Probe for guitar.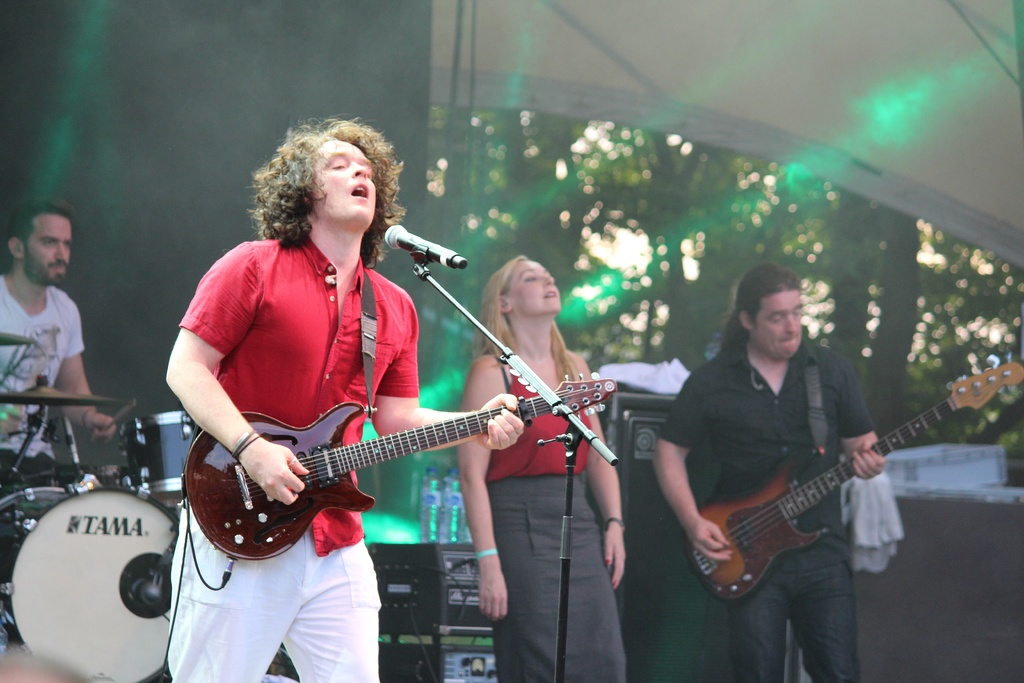
Probe result: bbox(687, 353, 1023, 616).
